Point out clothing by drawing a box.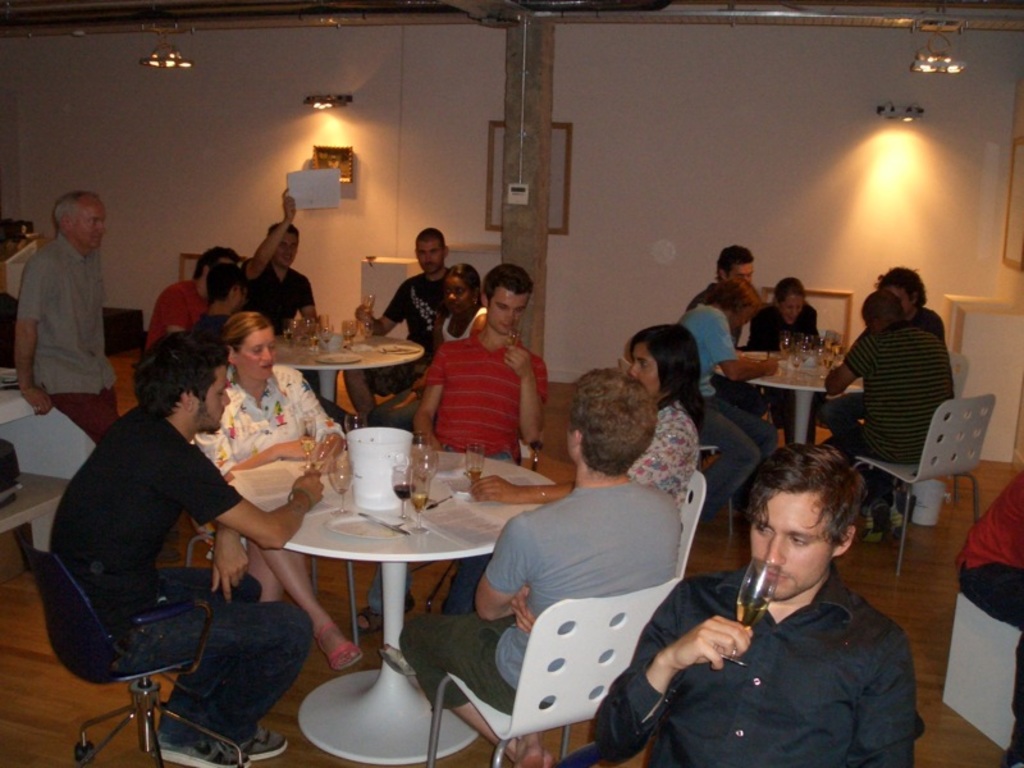
box(397, 485, 676, 721).
